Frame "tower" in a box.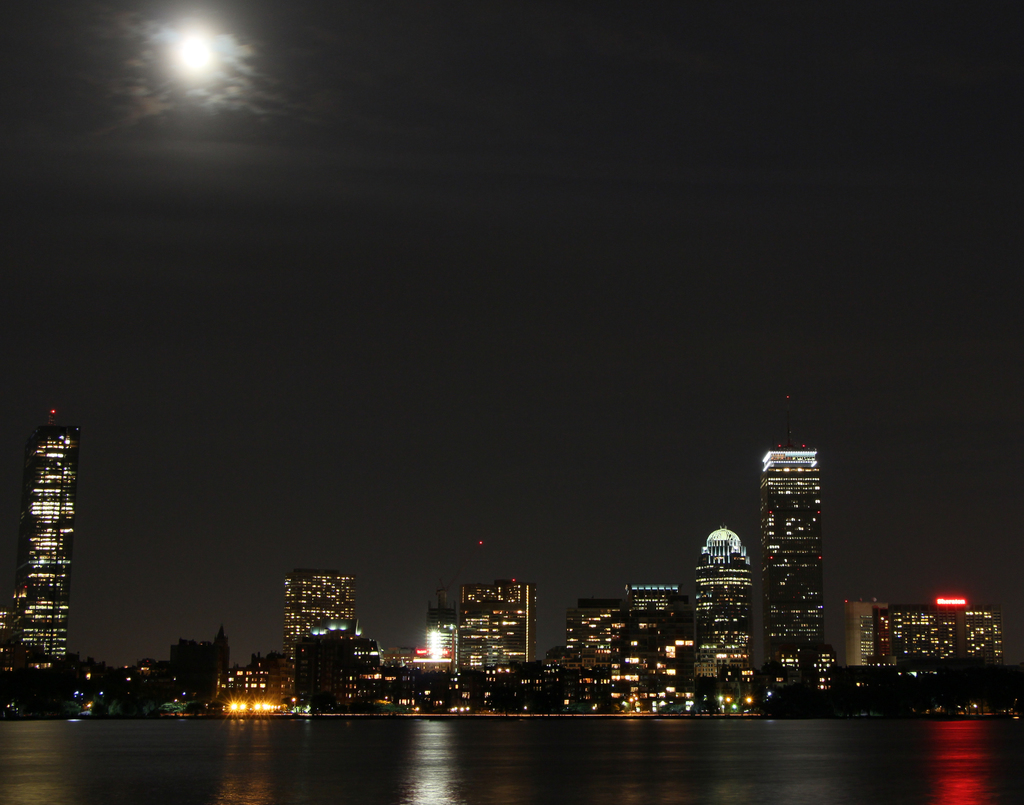
pyautogui.locateOnScreen(845, 598, 873, 667).
